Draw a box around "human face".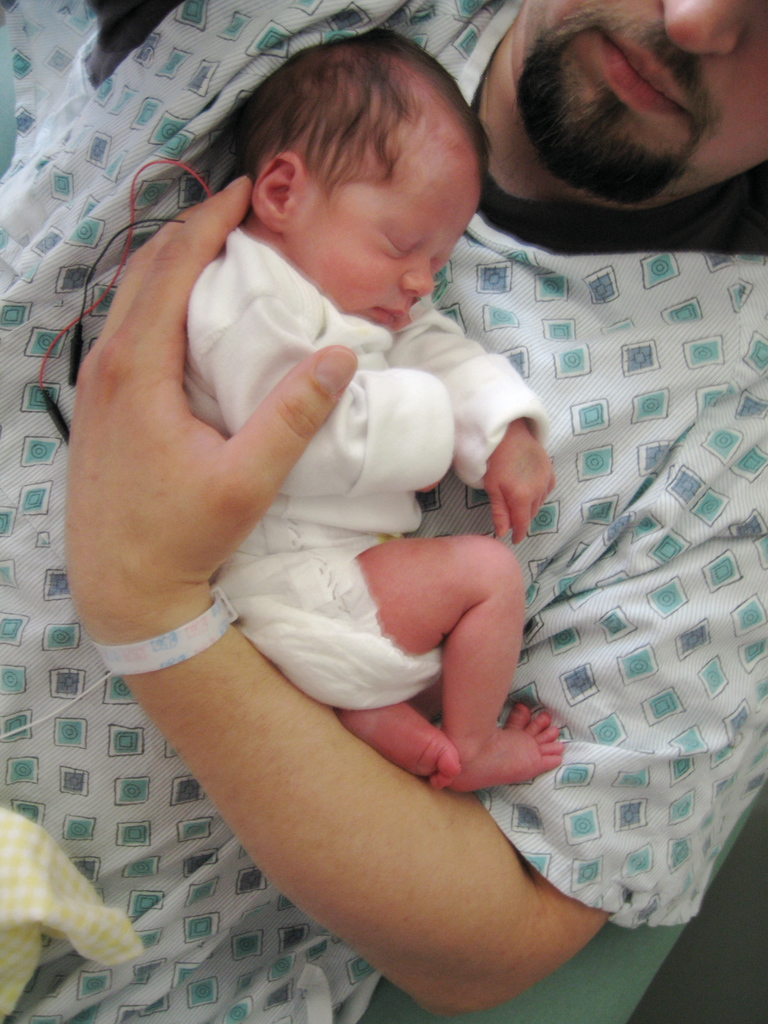
284/137/476/326.
